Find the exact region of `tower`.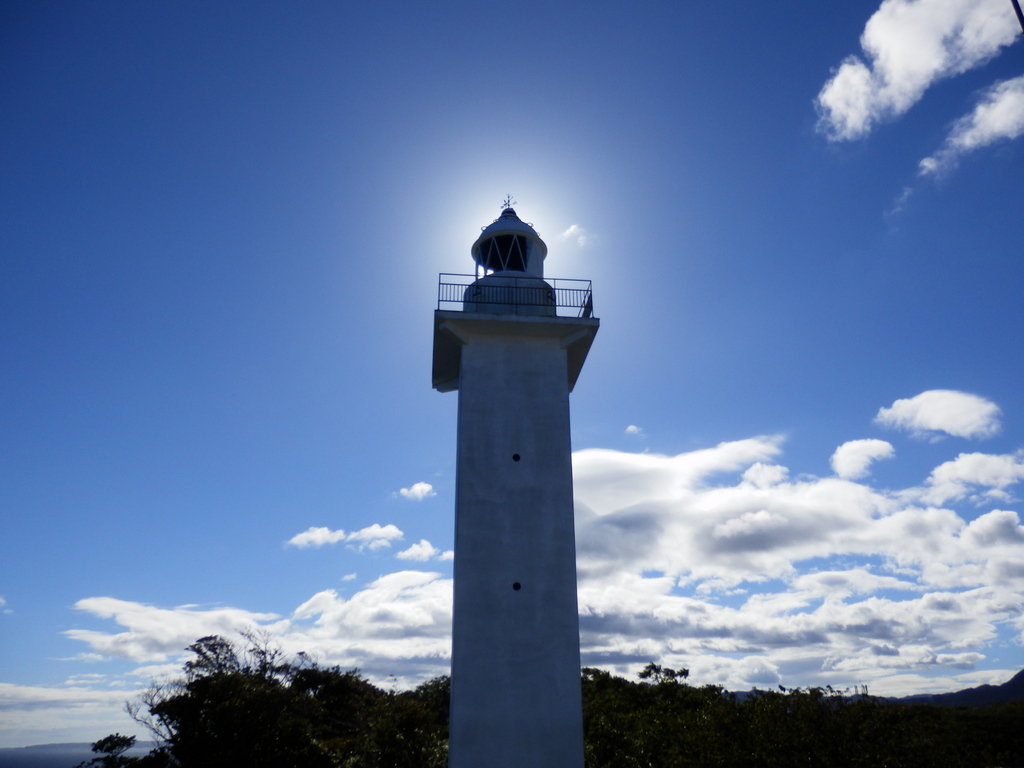
Exact region: {"left": 428, "top": 179, "right": 637, "bottom": 767}.
